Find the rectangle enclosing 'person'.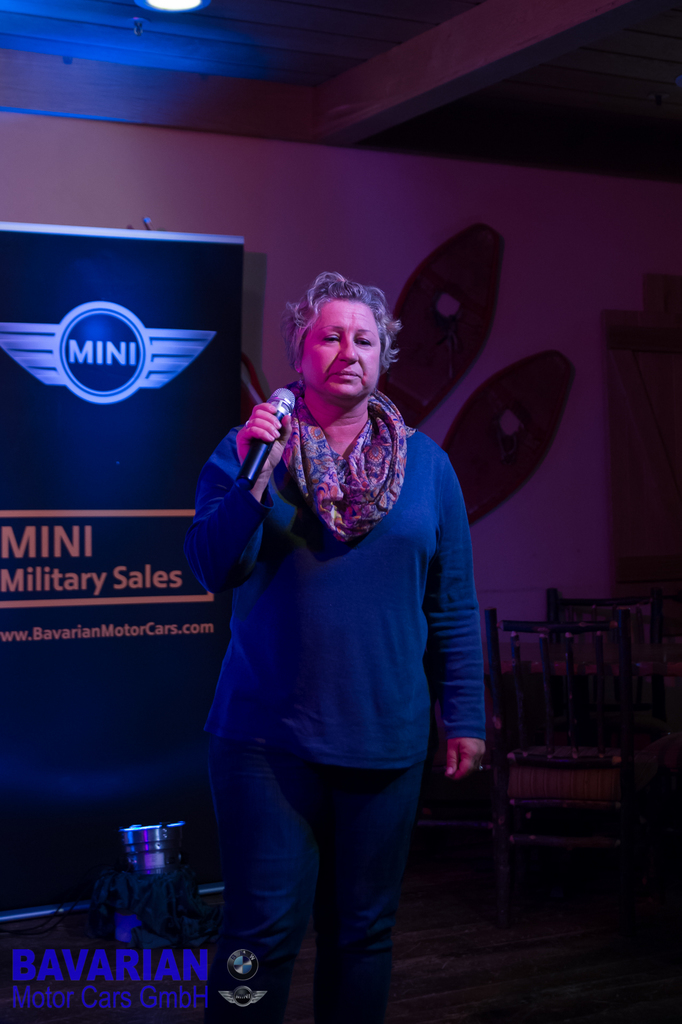
<region>191, 267, 485, 1017</region>.
